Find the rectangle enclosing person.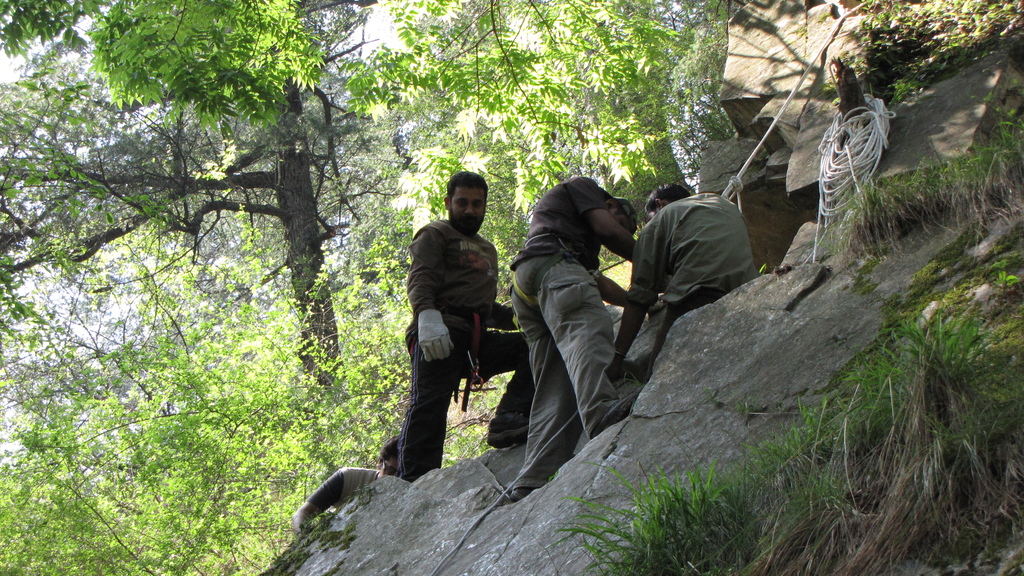
[x1=607, y1=177, x2=758, y2=387].
